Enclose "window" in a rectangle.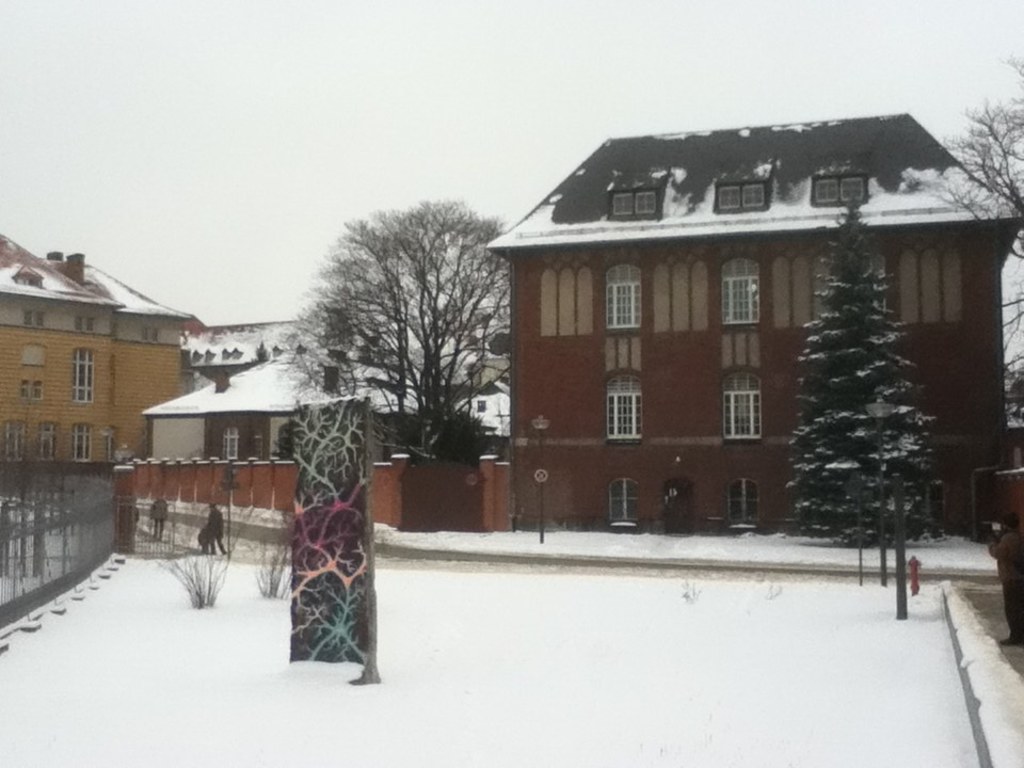
(x1=38, y1=422, x2=59, y2=448).
